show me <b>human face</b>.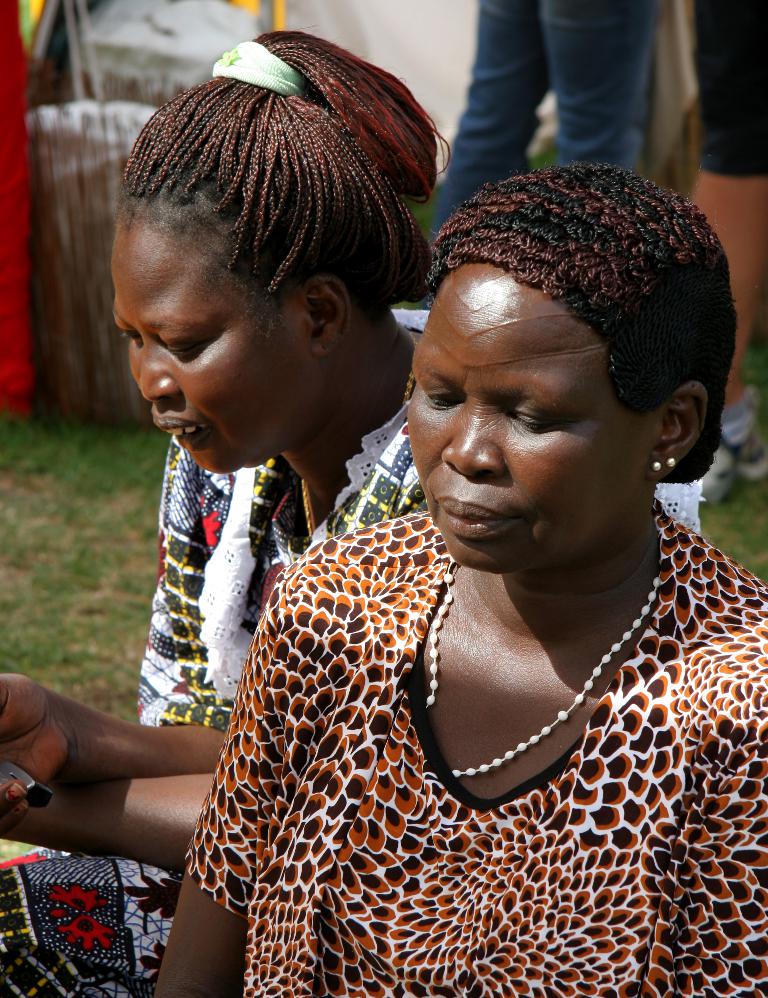
<b>human face</b> is here: BBox(115, 207, 305, 471).
